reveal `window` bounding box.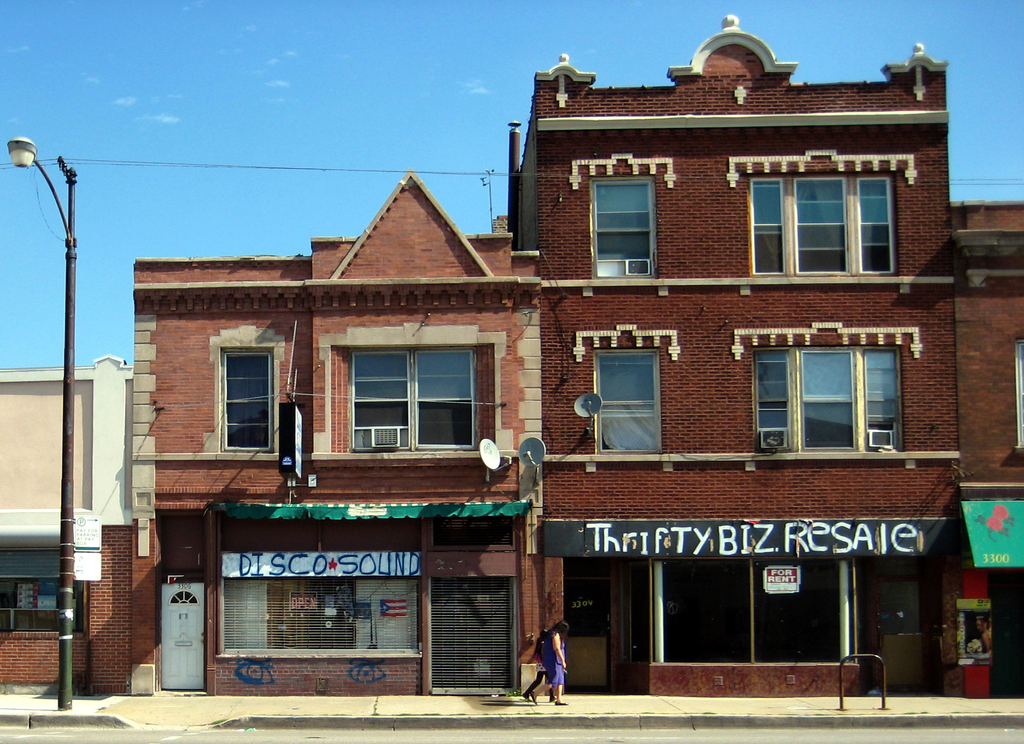
Revealed: [x1=219, y1=348, x2=273, y2=457].
